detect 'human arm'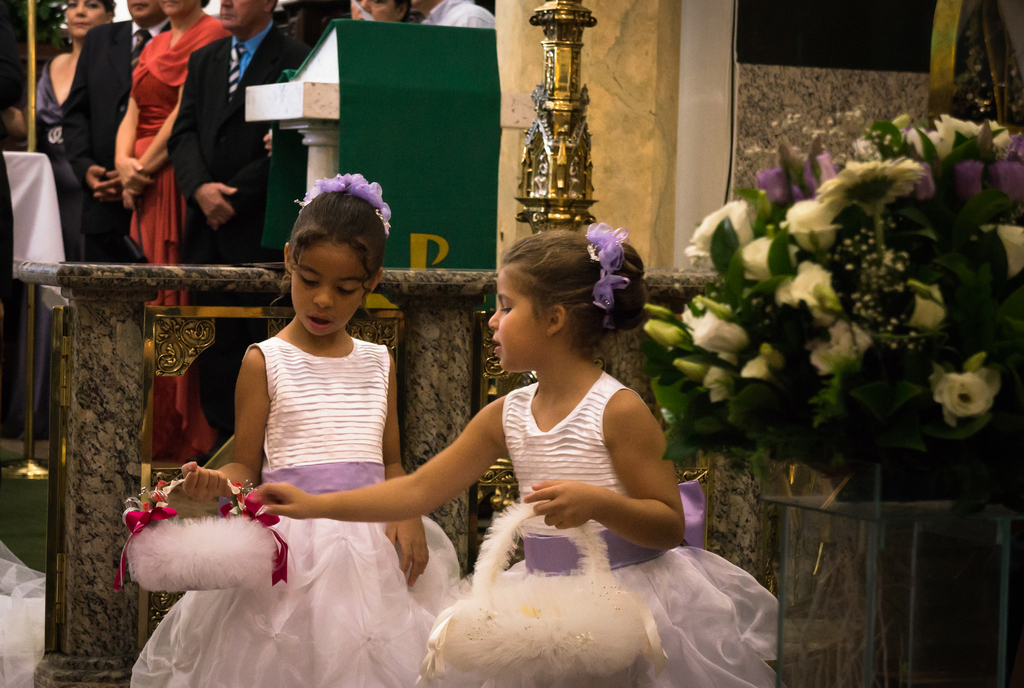
[253, 403, 508, 518]
